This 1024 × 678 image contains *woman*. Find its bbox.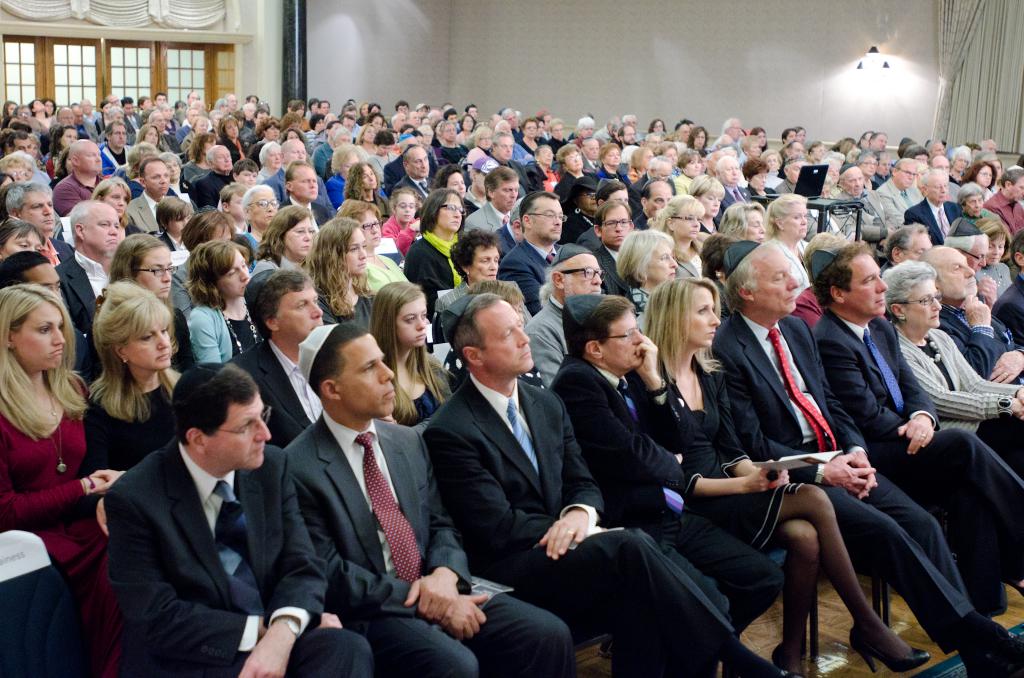
left=810, top=136, right=831, bottom=165.
